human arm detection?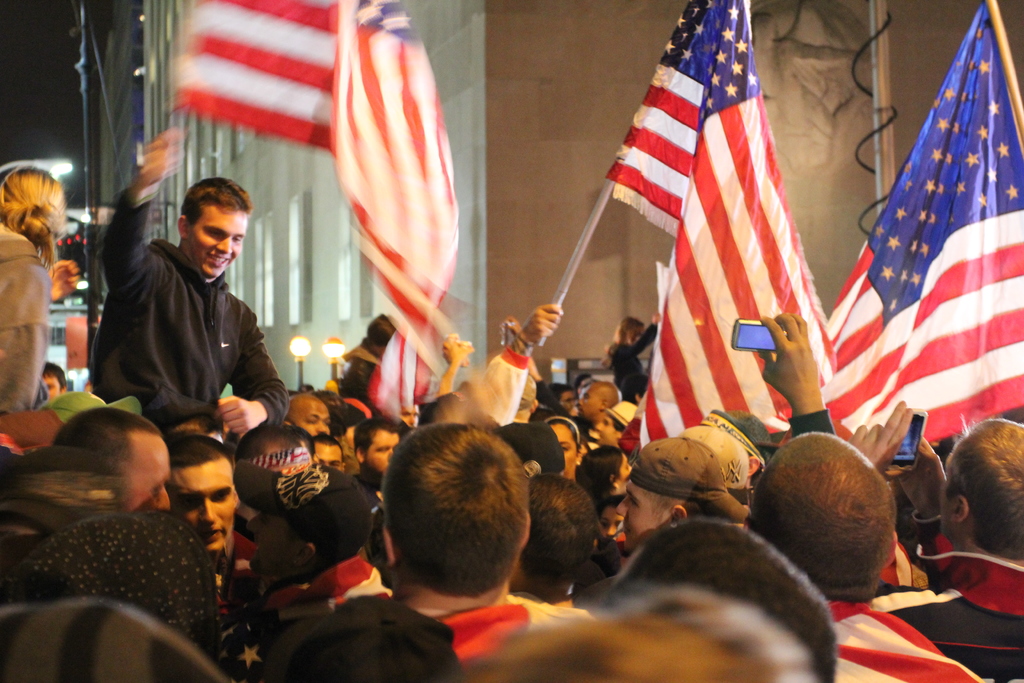
x1=219, y1=311, x2=290, y2=434
